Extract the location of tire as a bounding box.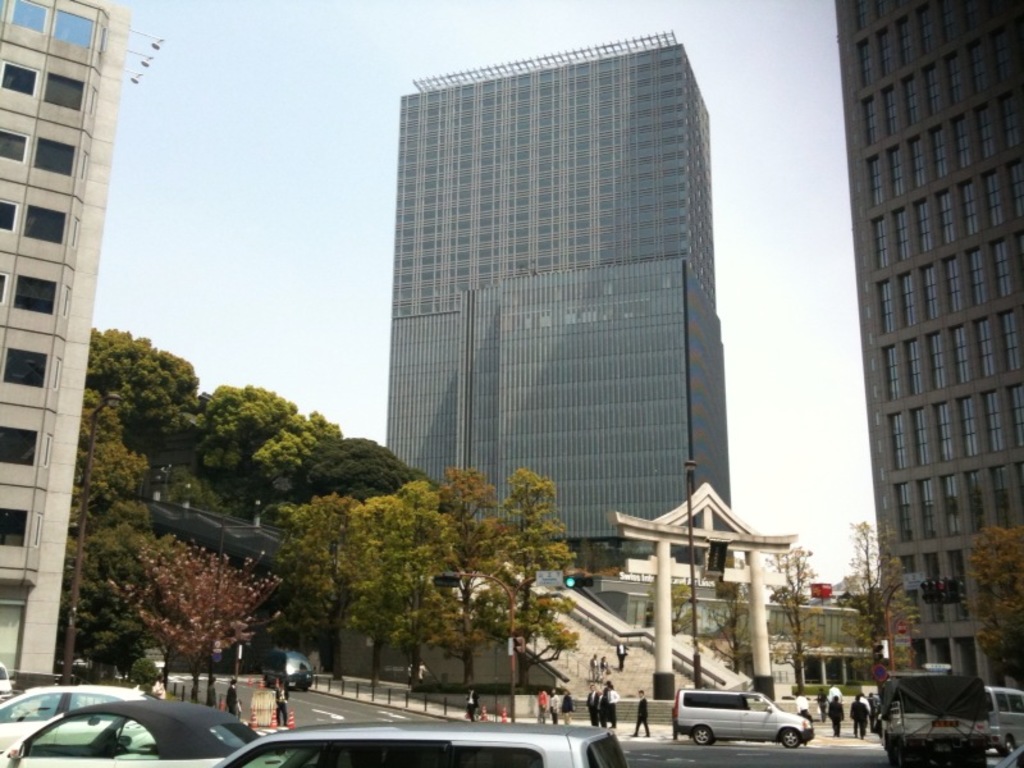
[689, 724, 719, 745].
